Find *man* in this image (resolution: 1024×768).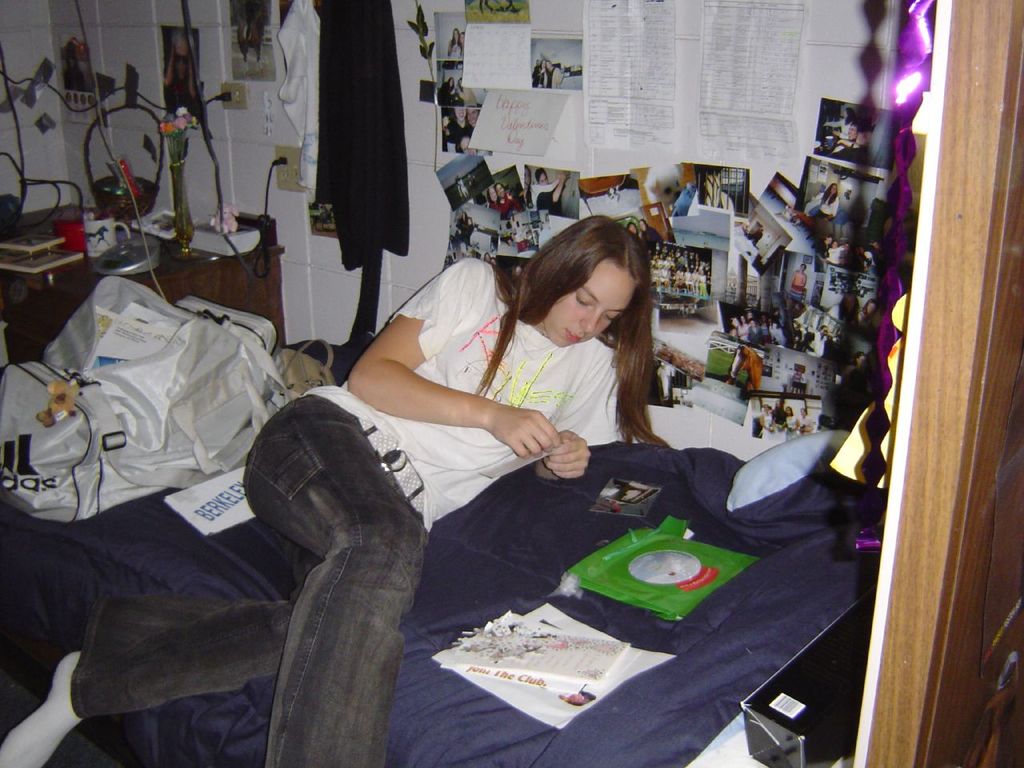
BBox(544, 62, 564, 89).
